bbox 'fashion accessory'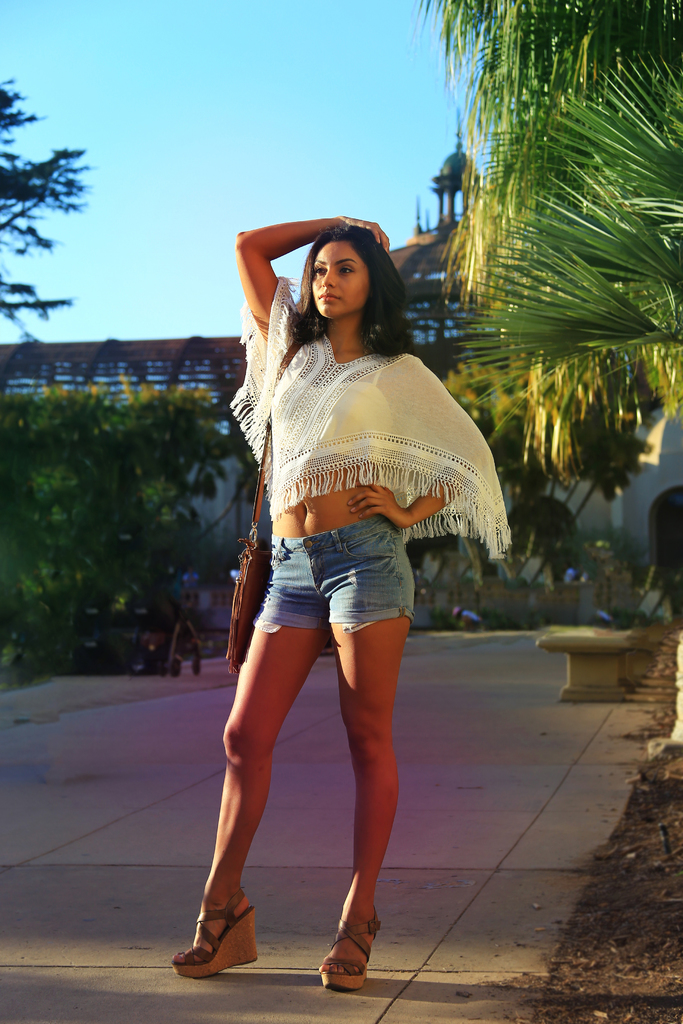
[217,419,286,669]
